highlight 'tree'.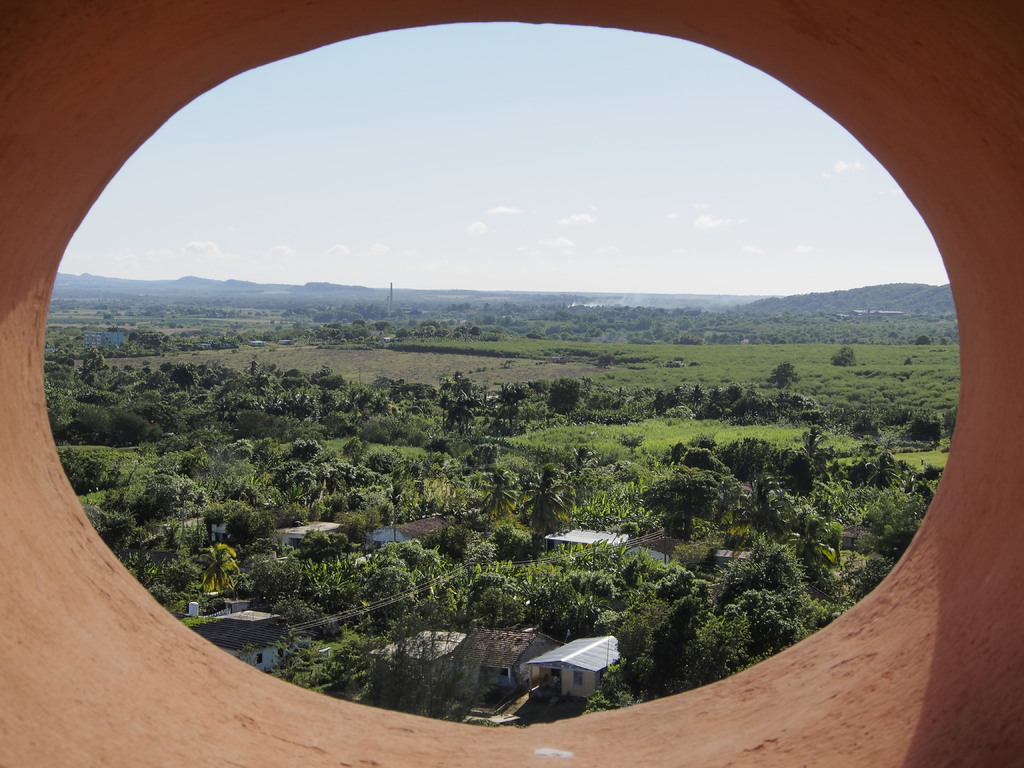
Highlighted region: box(767, 361, 808, 387).
